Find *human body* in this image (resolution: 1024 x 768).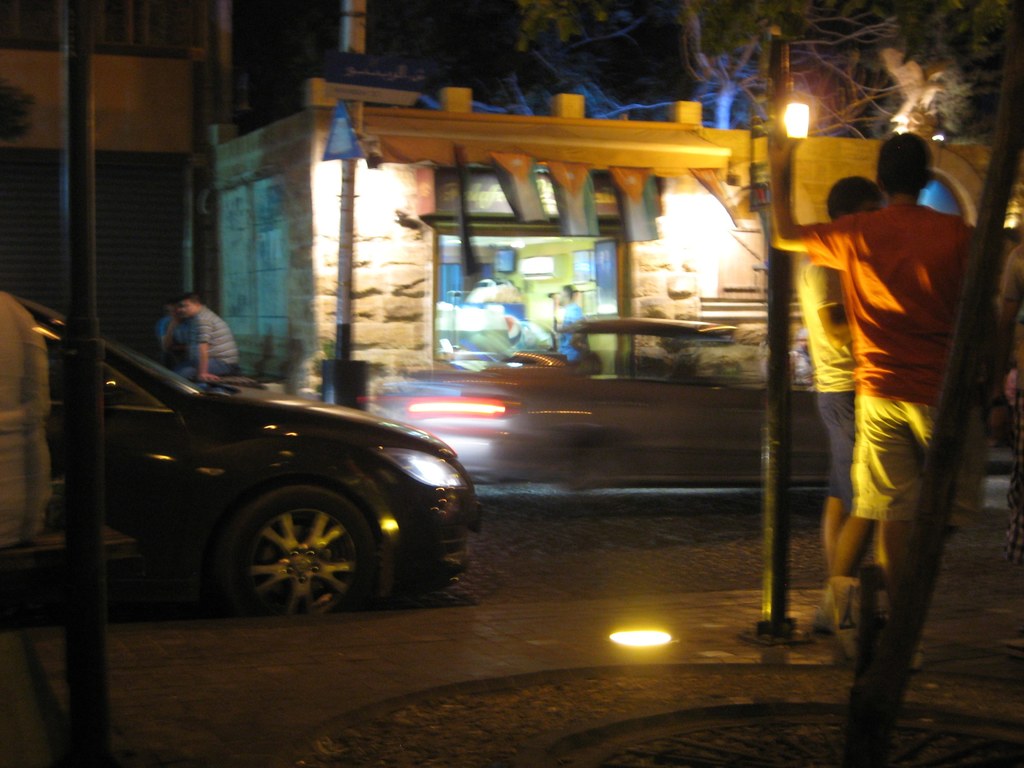
555, 281, 587, 360.
